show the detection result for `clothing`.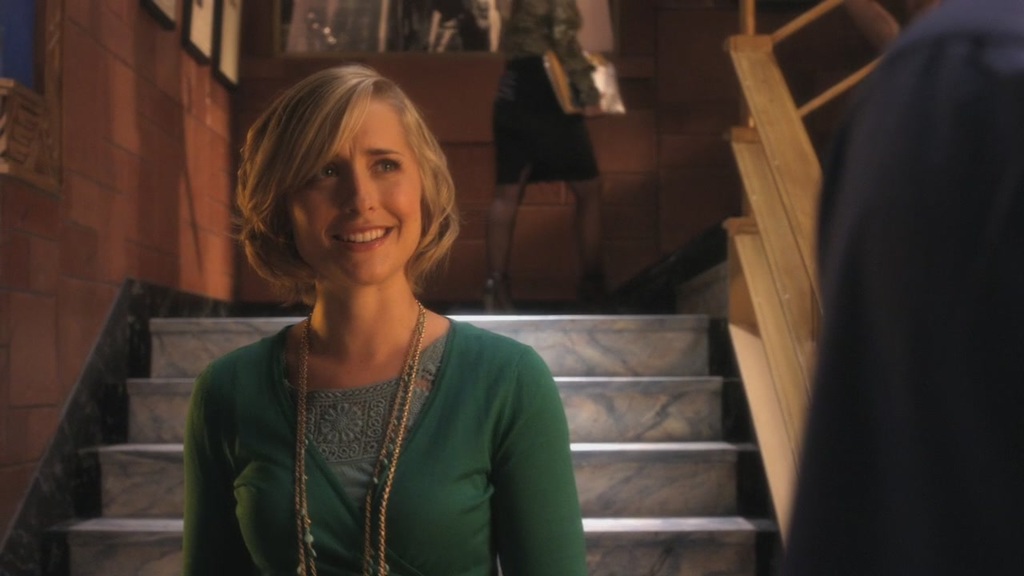
bbox=[806, 0, 1023, 527].
